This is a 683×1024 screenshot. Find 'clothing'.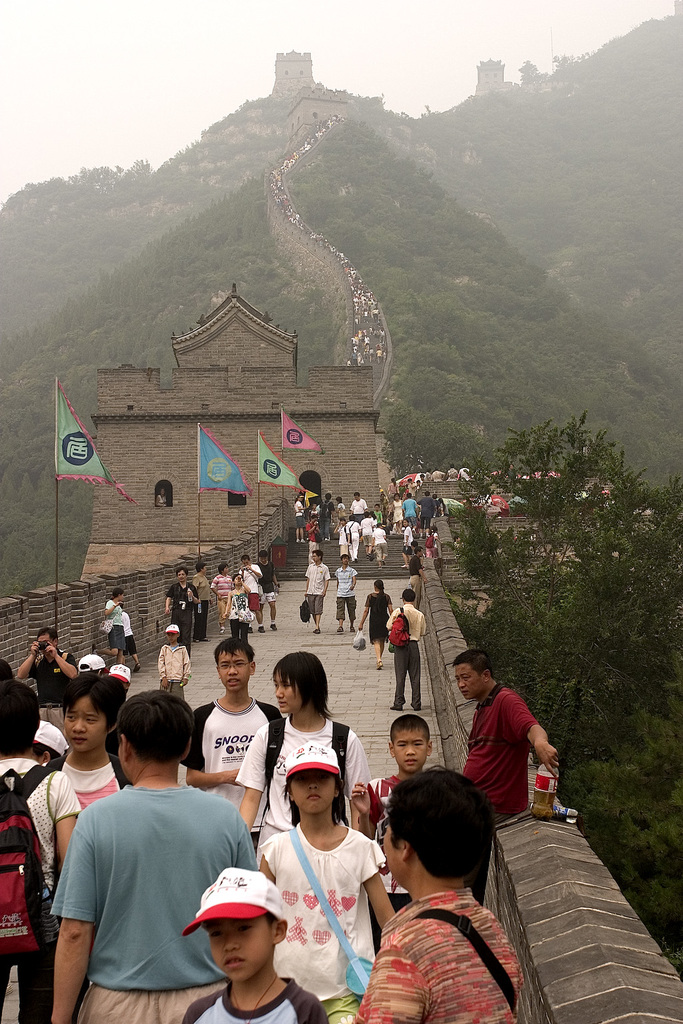
Bounding box: bbox=(232, 721, 372, 841).
